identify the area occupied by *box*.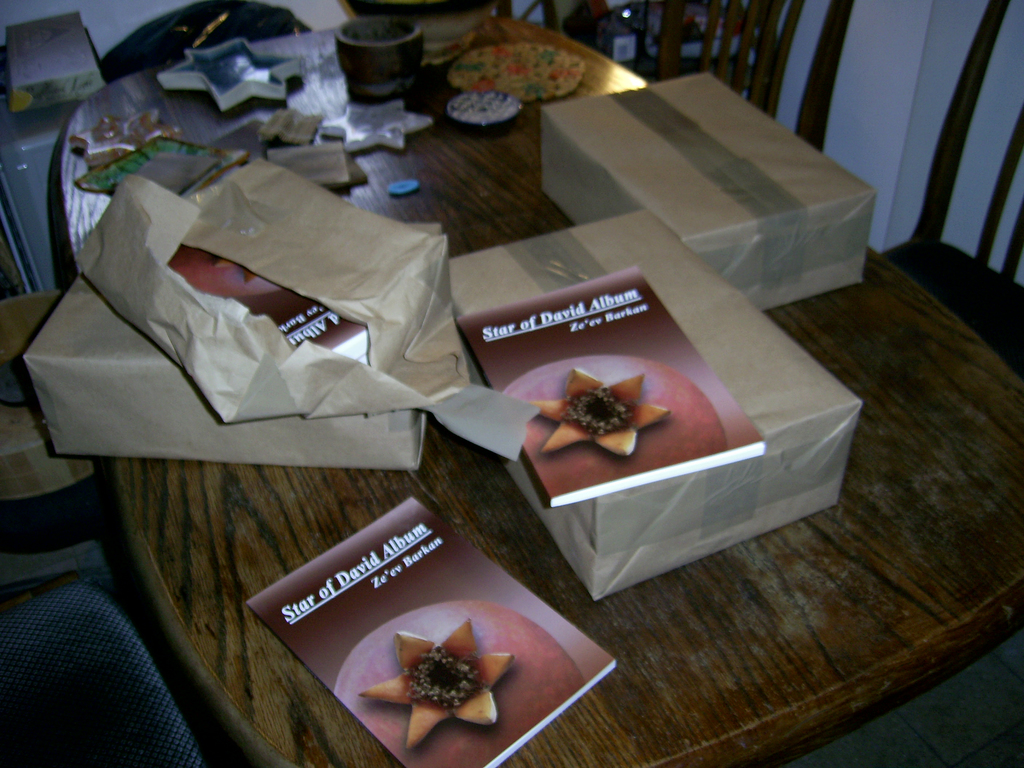
Area: 5:8:106:109.
